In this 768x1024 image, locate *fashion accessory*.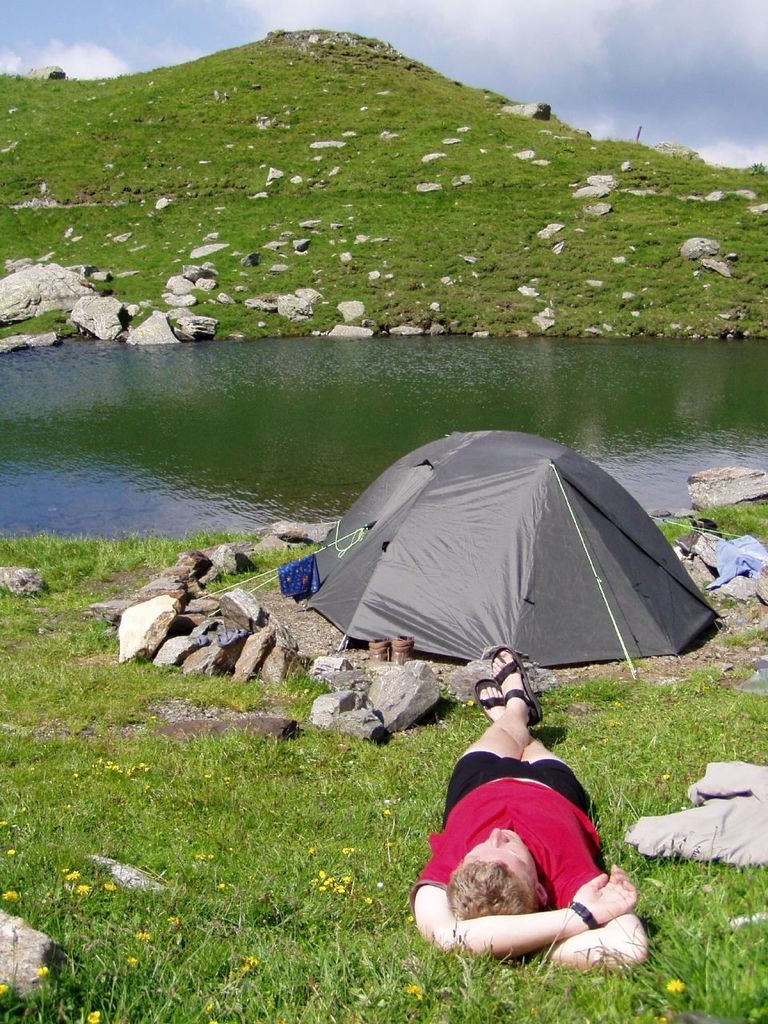
Bounding box: box=[475, 679, 506, 723].
